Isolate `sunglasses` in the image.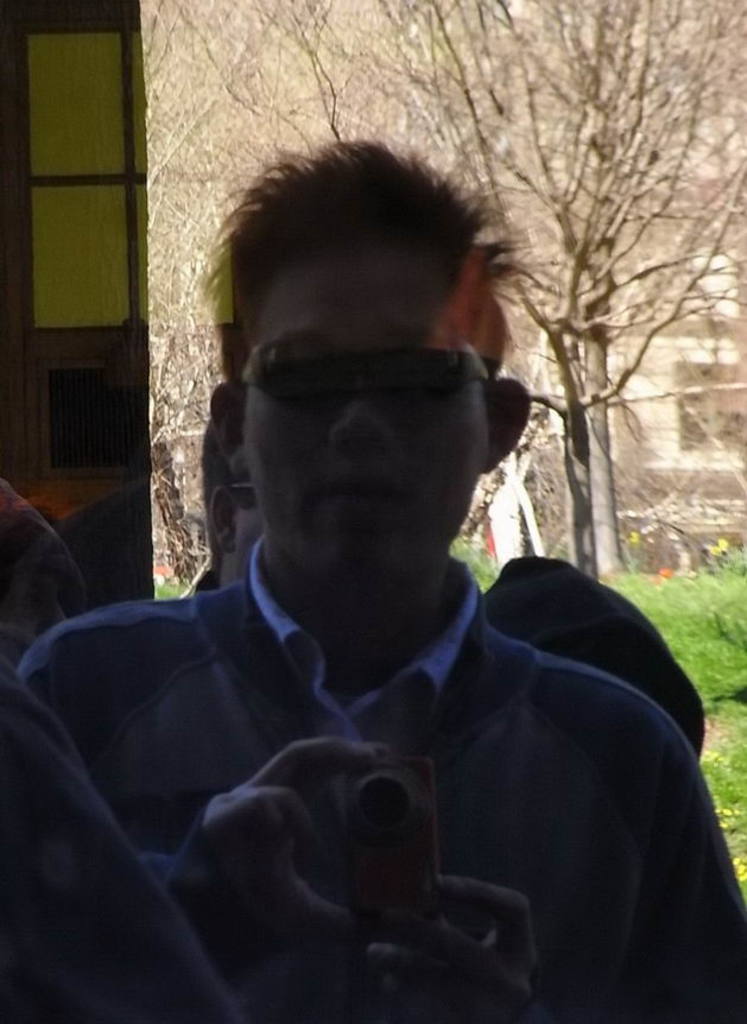
Isolated region: (x1=219, y1=329, x2=502, y2=425).
